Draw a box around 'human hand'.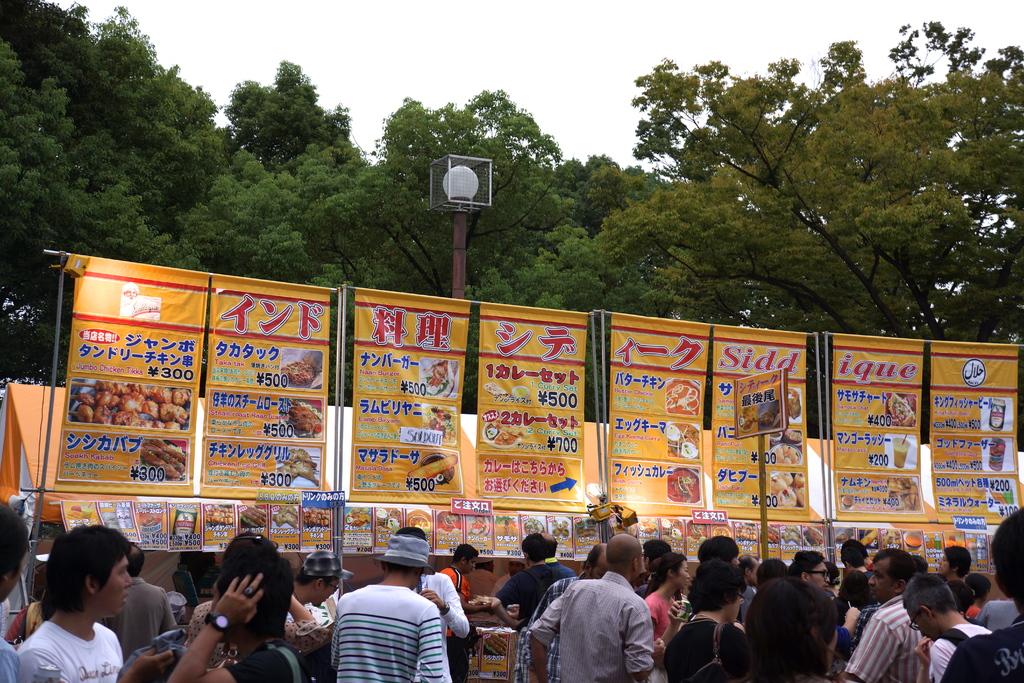
846,605,860,625.
